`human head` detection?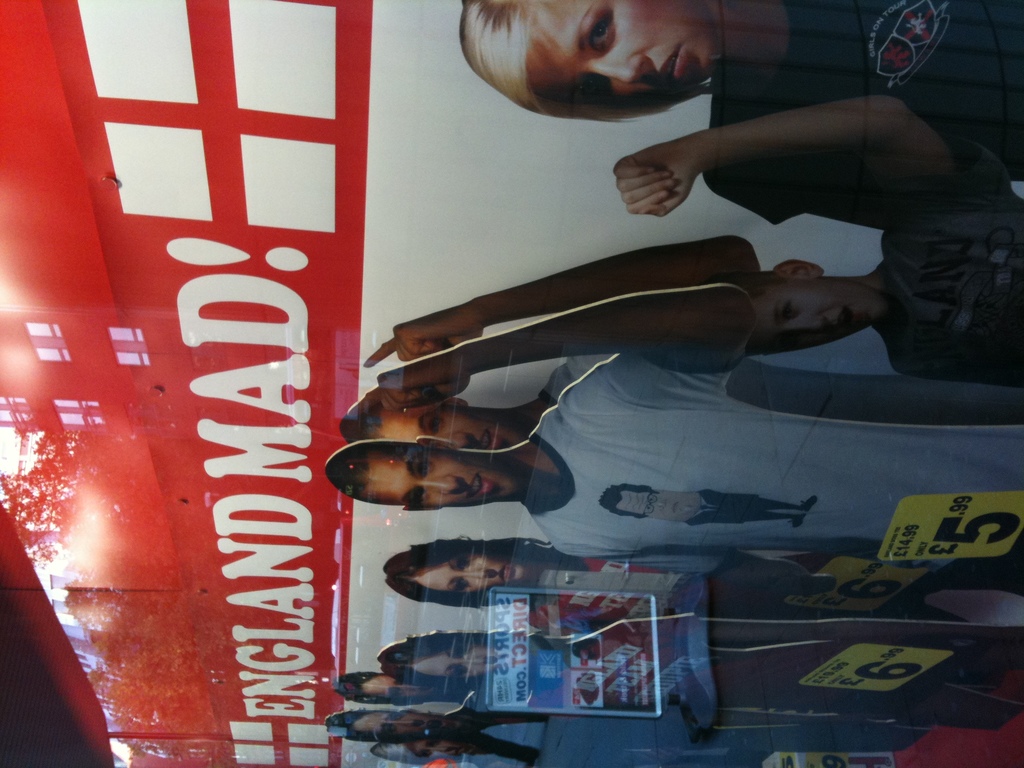
crop(752, 254, 883, 358)
